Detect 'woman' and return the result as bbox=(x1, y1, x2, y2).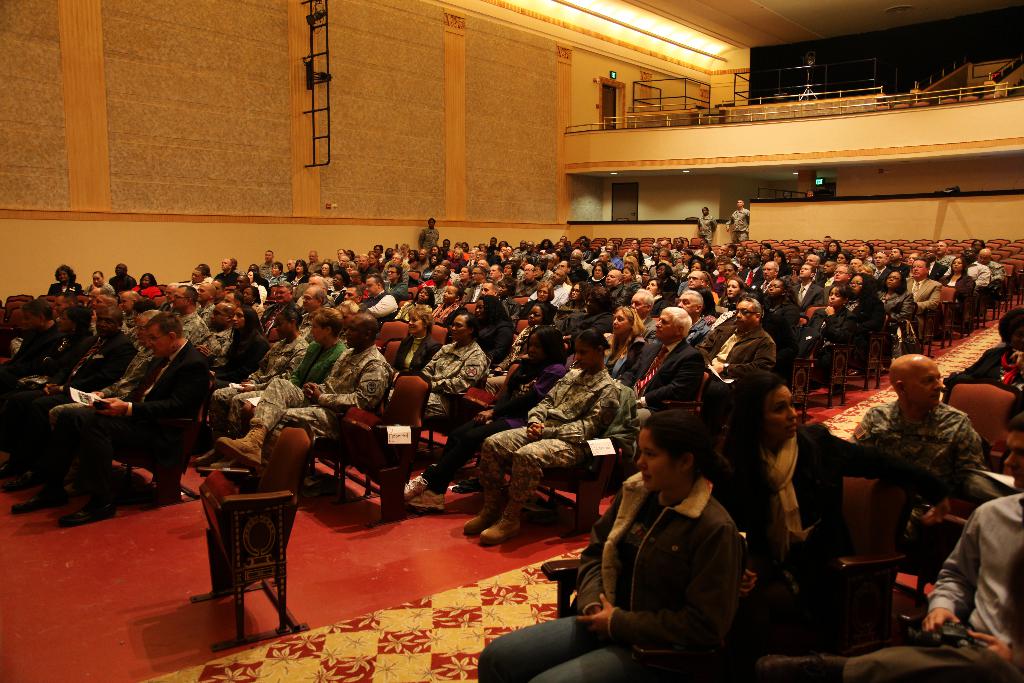
bbox=(426, 282, 468, 325).
